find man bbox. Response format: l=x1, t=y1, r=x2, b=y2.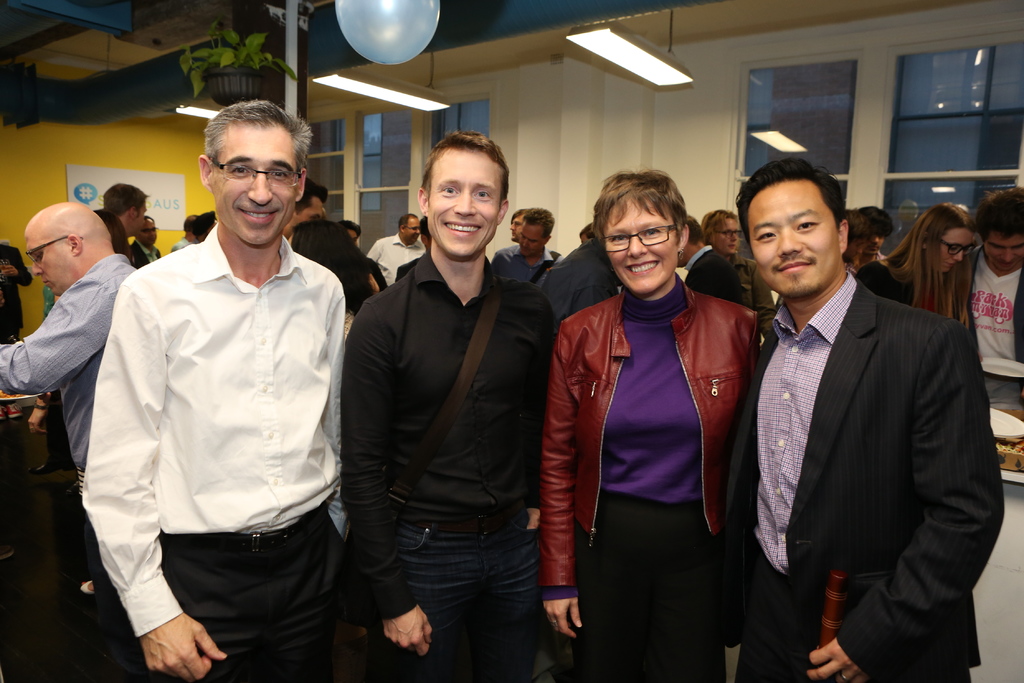
l=861, t=210, r=892, b=264.
